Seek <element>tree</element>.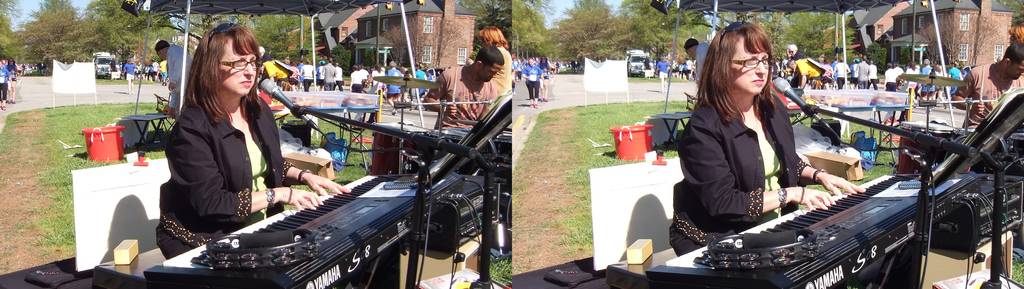
(832, 27, 854, 65).
